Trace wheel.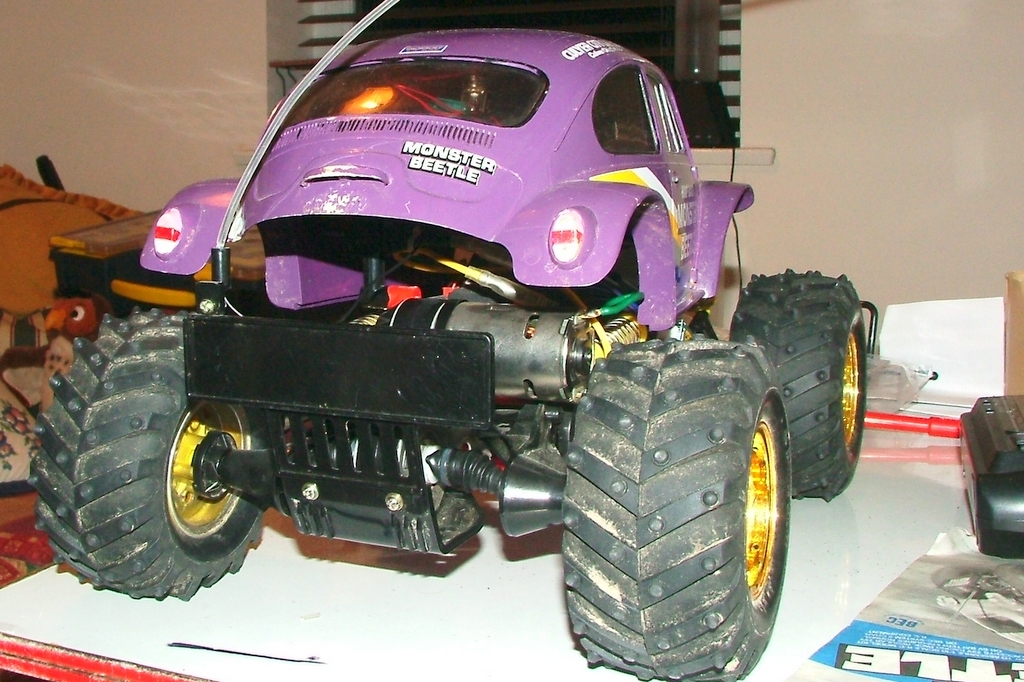
Traced to 29:307:271:606.
